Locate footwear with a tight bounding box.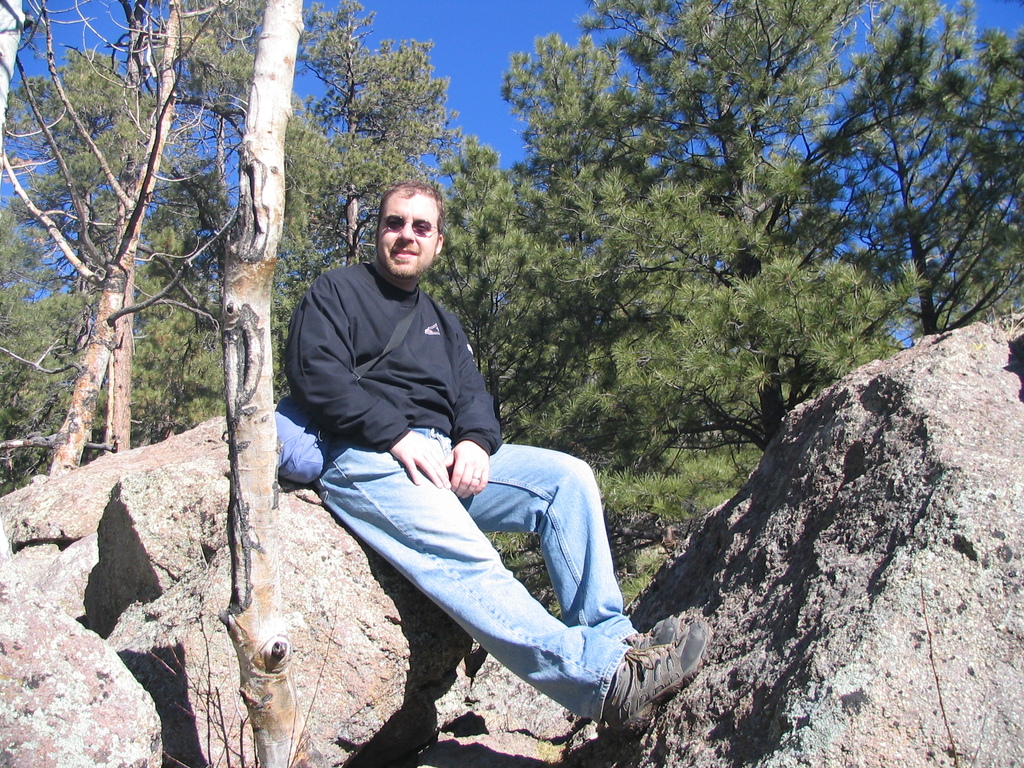
select_region(609, 620, 709, 735).
